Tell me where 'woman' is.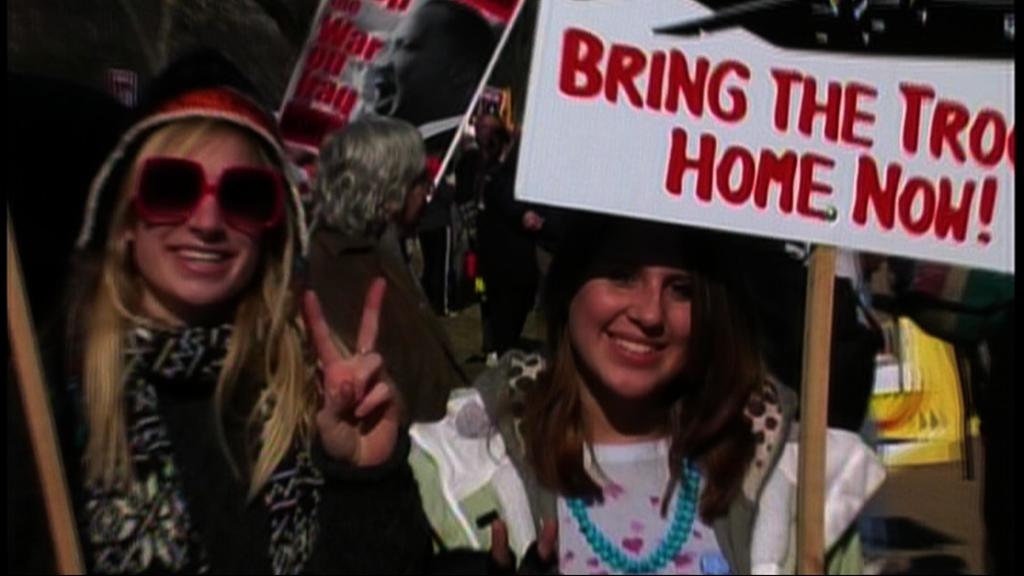
'woman' is at BBox(409, 215, 891, 575).
